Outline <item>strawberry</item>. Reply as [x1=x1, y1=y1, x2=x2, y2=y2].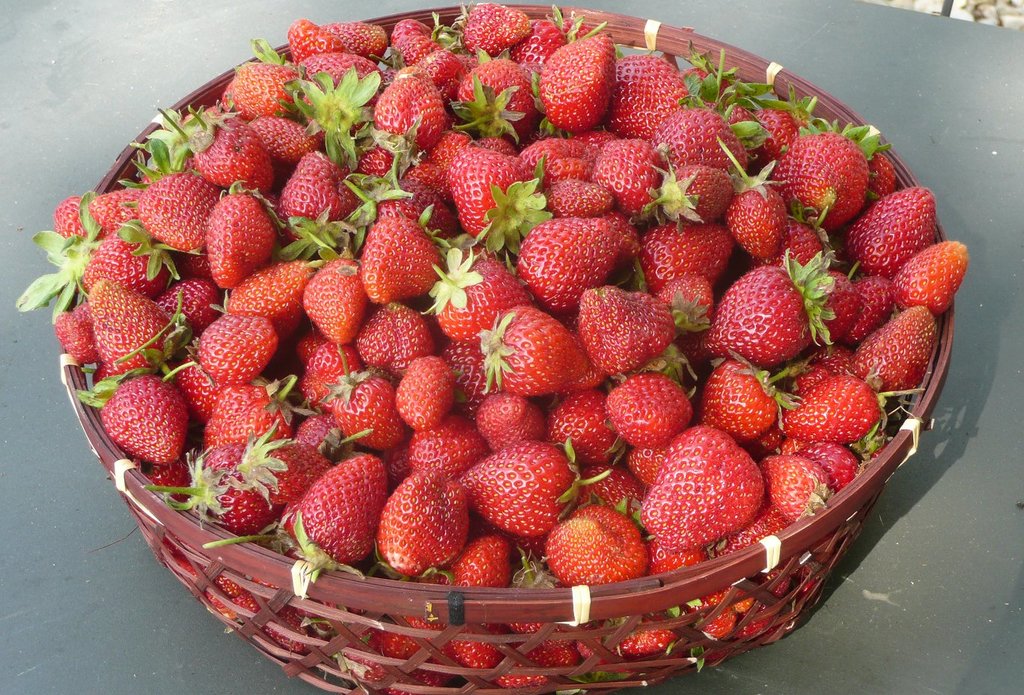
[x1=400, y1=355, x2=488, y2=435].
